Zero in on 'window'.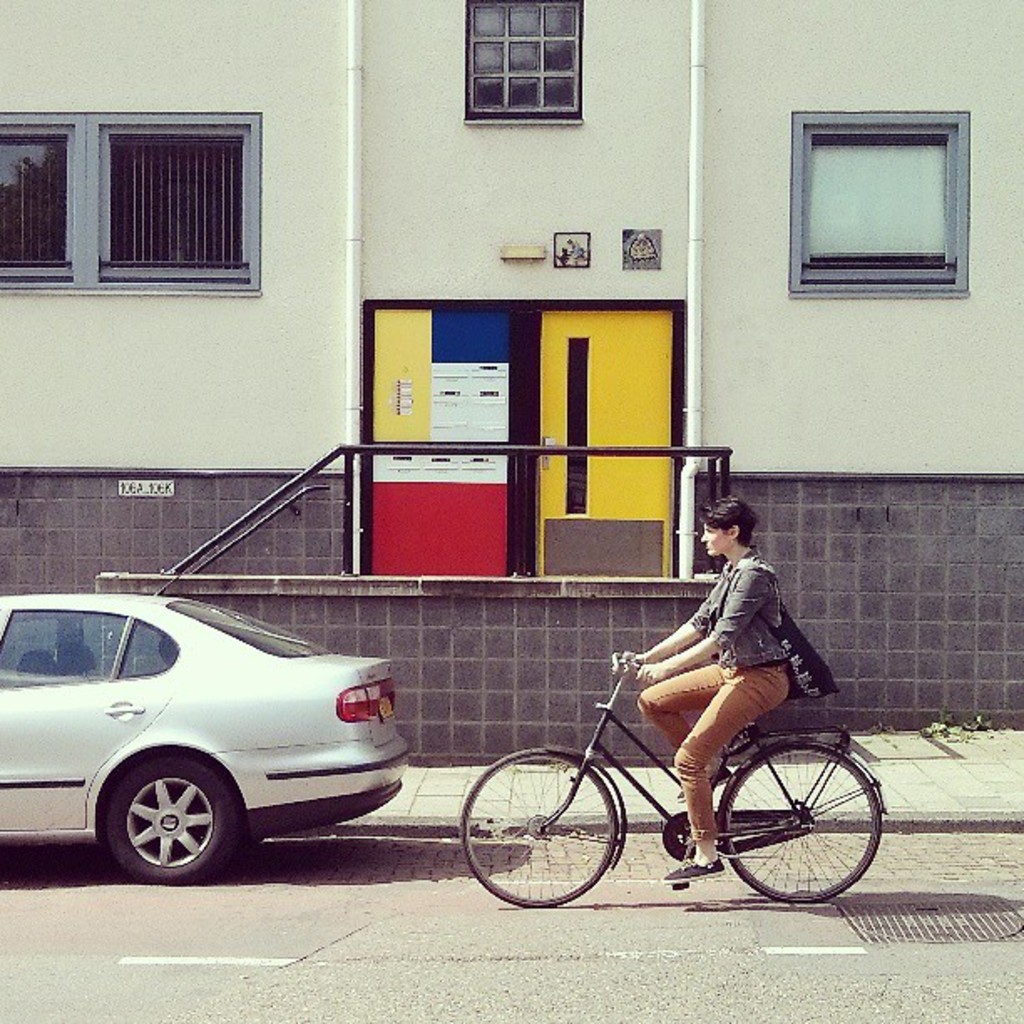
Zeroed in: bbox=(0, 119, 254, 289).
